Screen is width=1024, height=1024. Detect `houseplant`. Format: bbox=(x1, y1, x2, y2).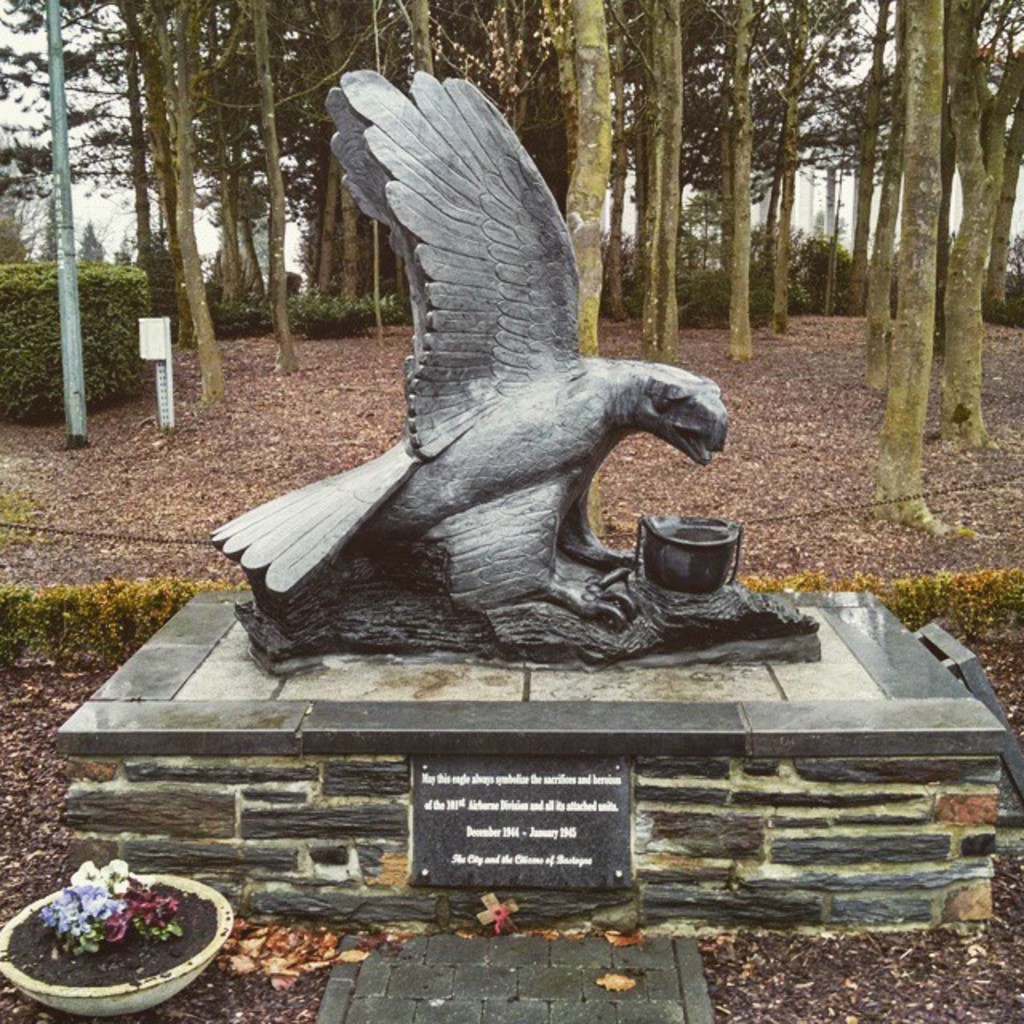
bbox=(3, 858, 248, 1021).
